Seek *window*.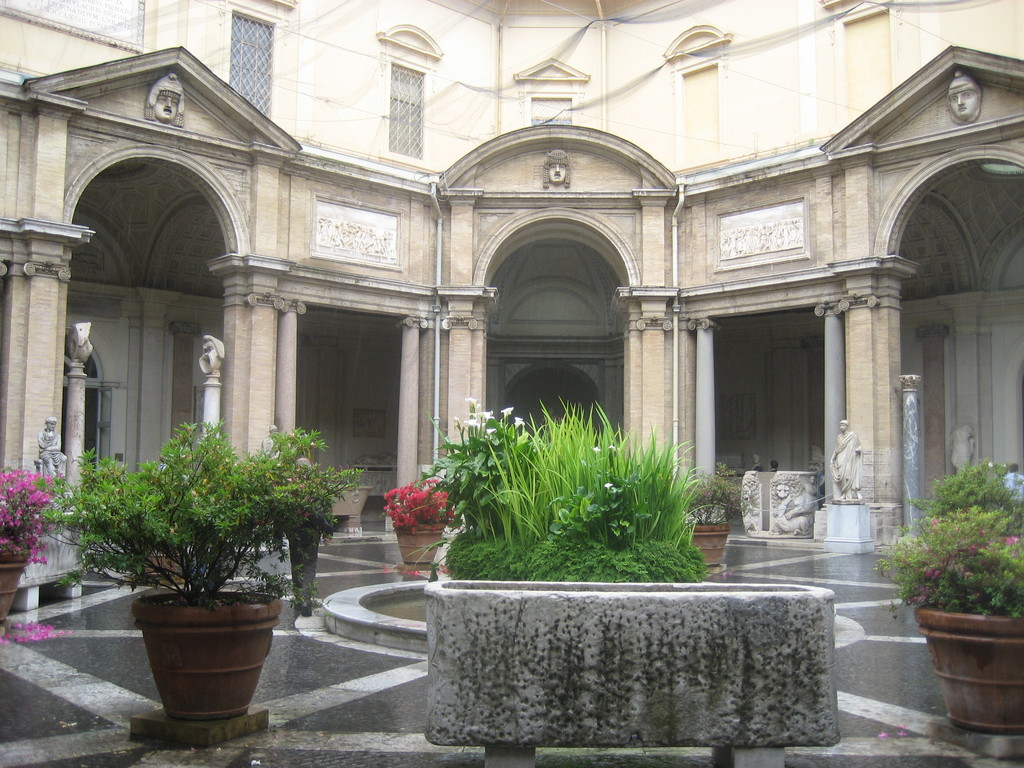
region(524, 91, 572, 128).
